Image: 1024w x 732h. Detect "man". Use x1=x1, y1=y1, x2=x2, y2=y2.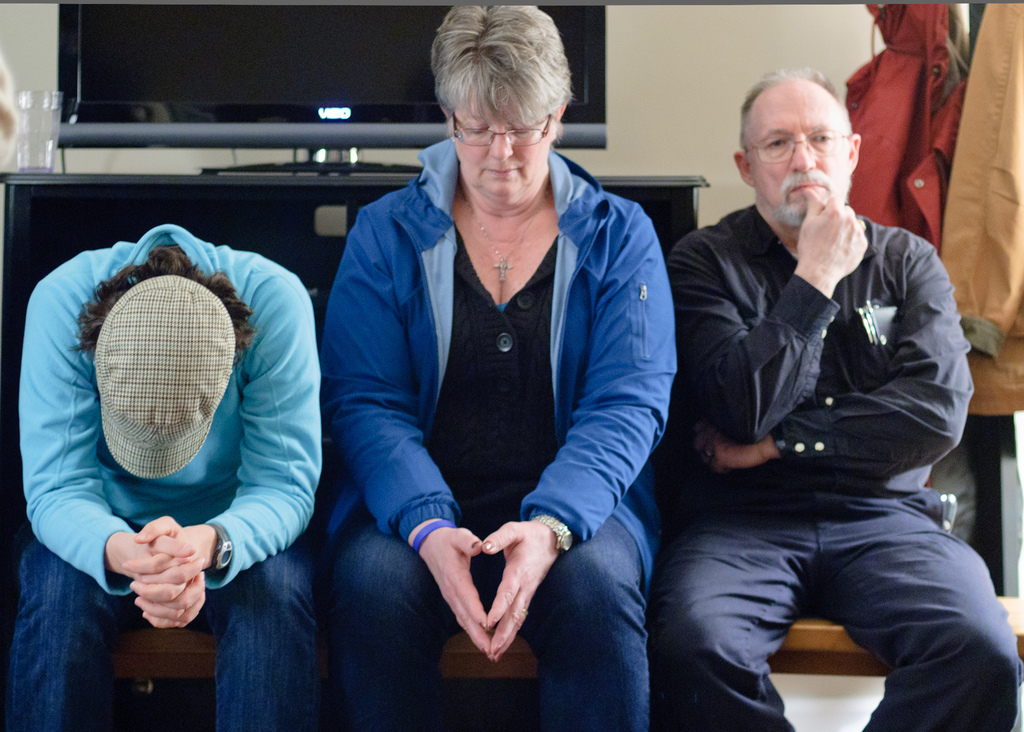
x1=652, y1=74, x2=1023, y2=731.
